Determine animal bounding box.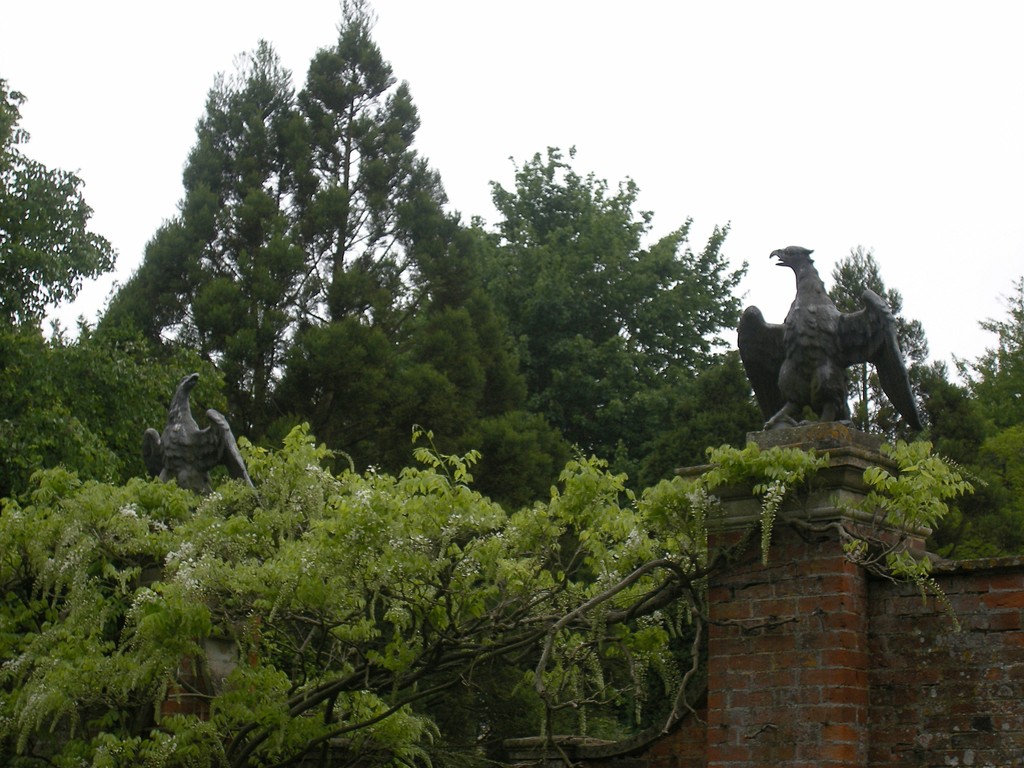
Determined: x1=140, y1=372, x2=247, y2=500.
